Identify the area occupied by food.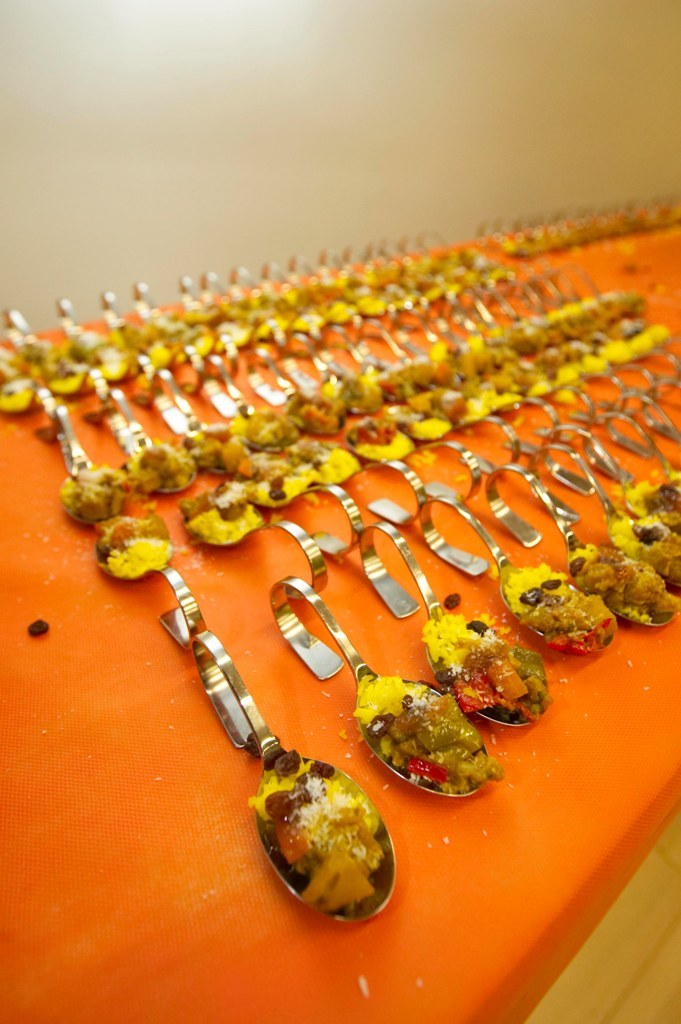
Area: (182, 424, 253, 468).
